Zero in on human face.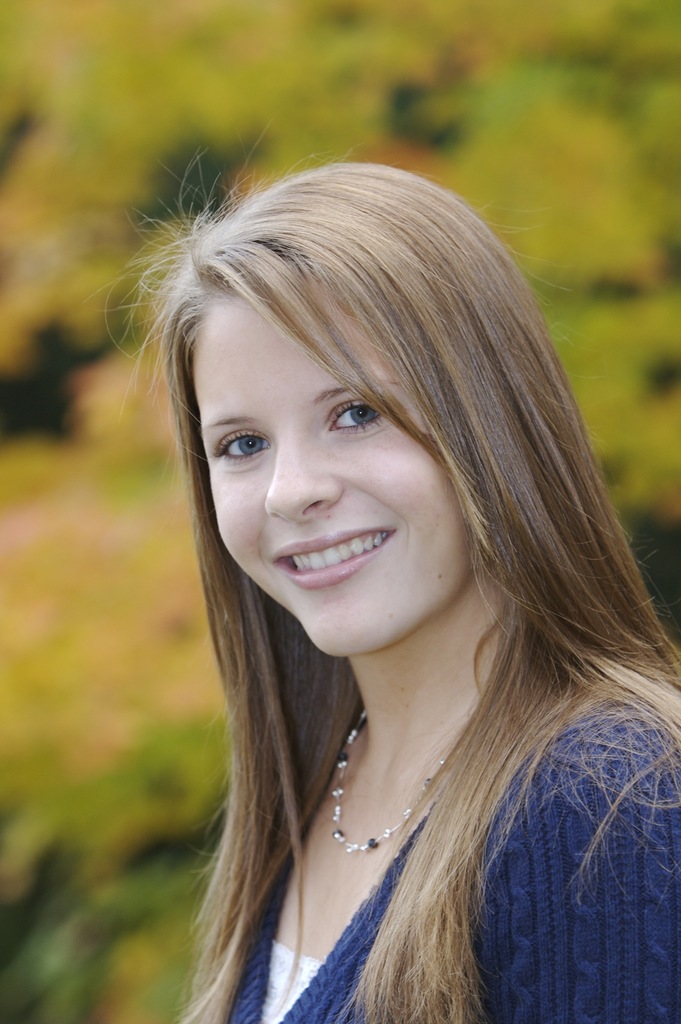
Zeroed in: bbox=[181, 264, 486, 666].
